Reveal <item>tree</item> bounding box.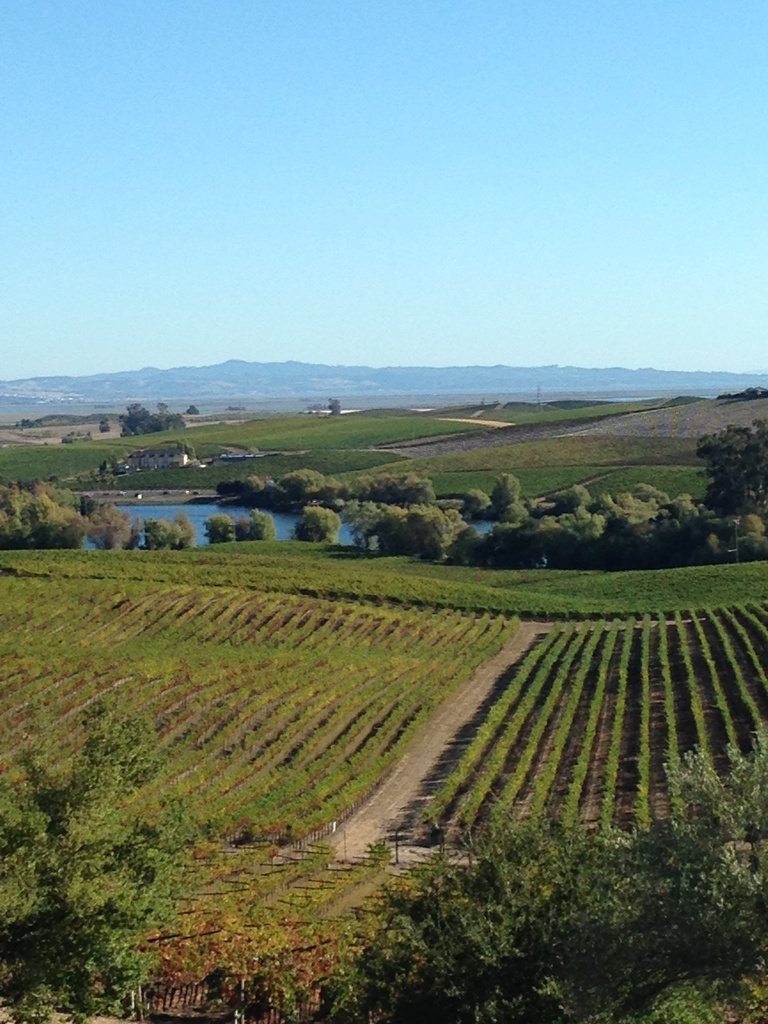
Revealed: [294, 464, 333, 541].
